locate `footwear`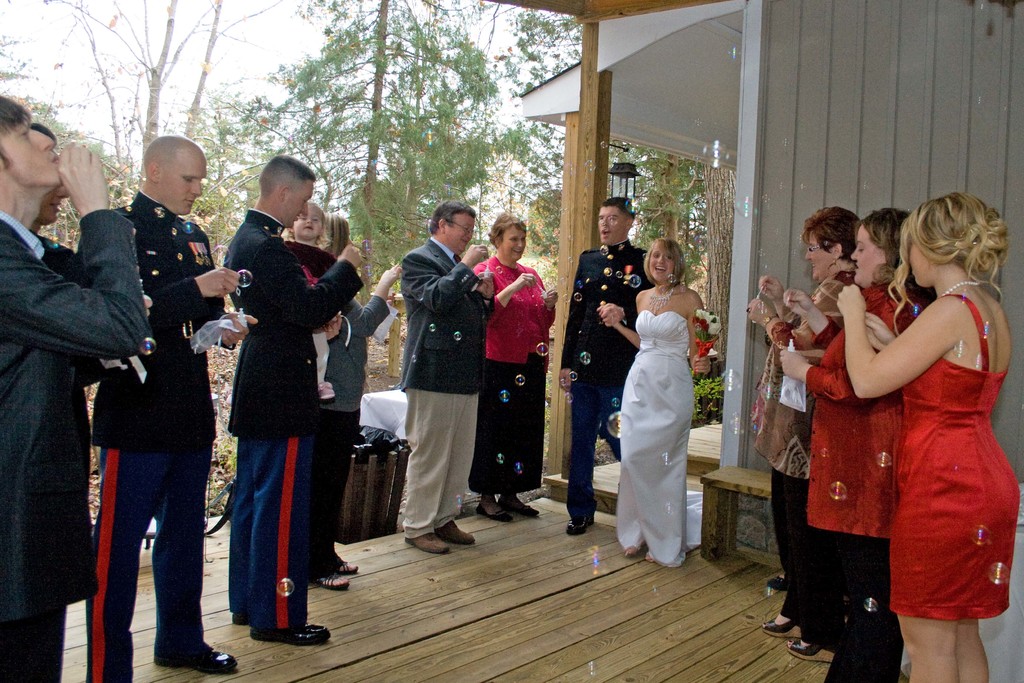
region(245, 630, 335, 650)
